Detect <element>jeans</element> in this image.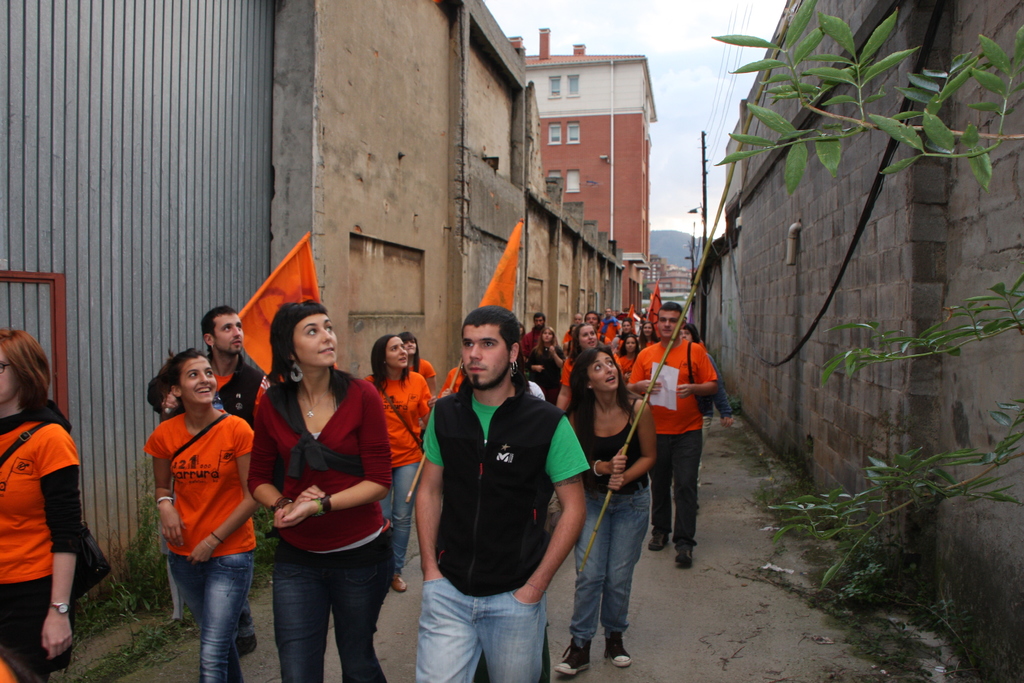
Detection: {"x1": 378, "y1": 462, "x2": 421, "y2": 571}.
